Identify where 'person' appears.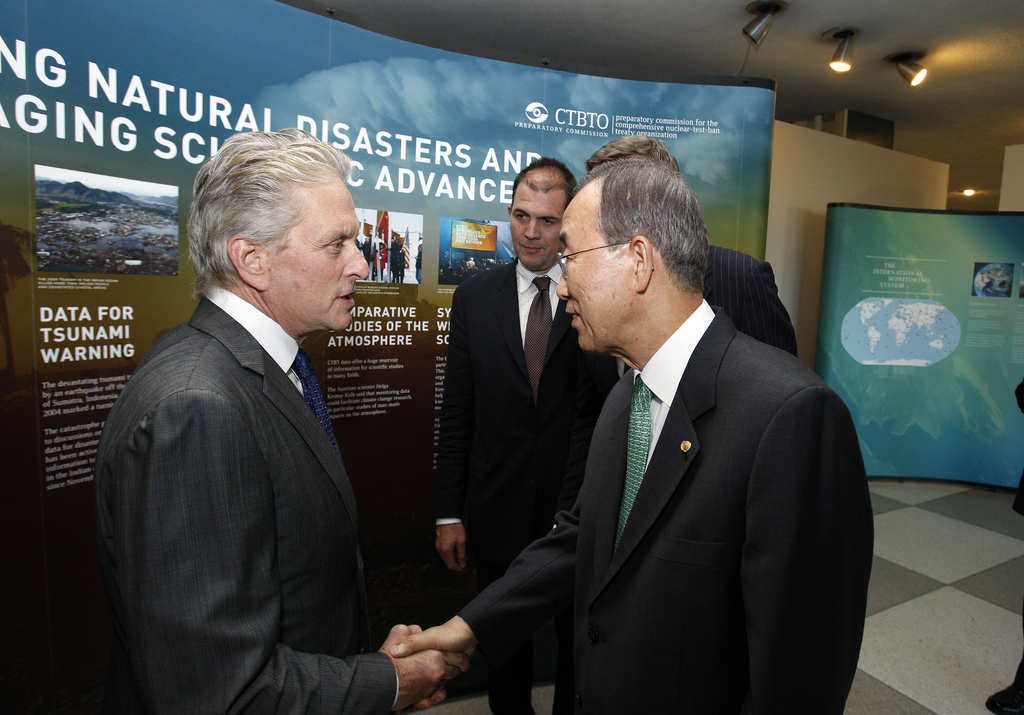
Appears at l=590, t=128, r=797, b=356.
